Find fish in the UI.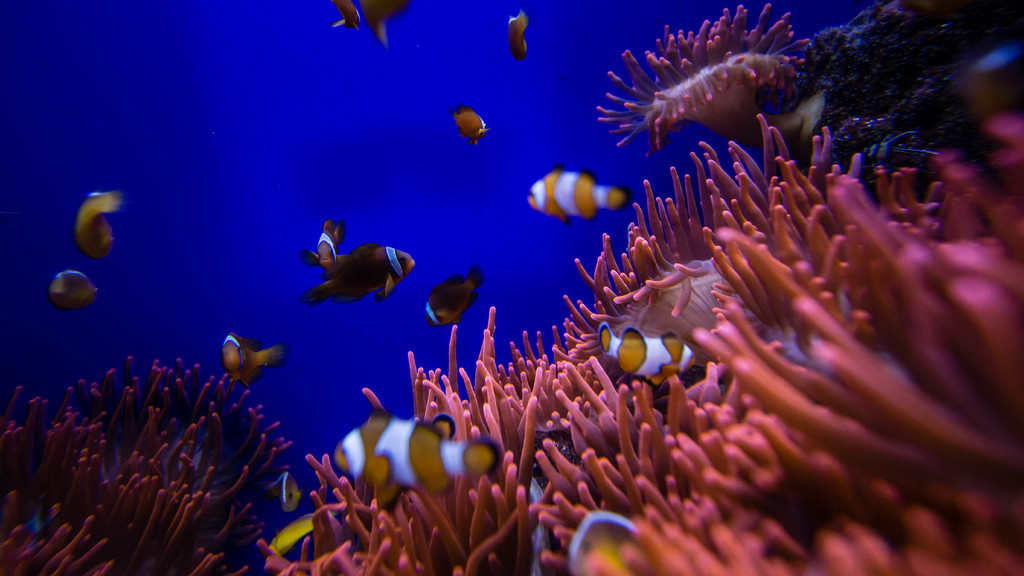
UI element at 259:460:298:511.
